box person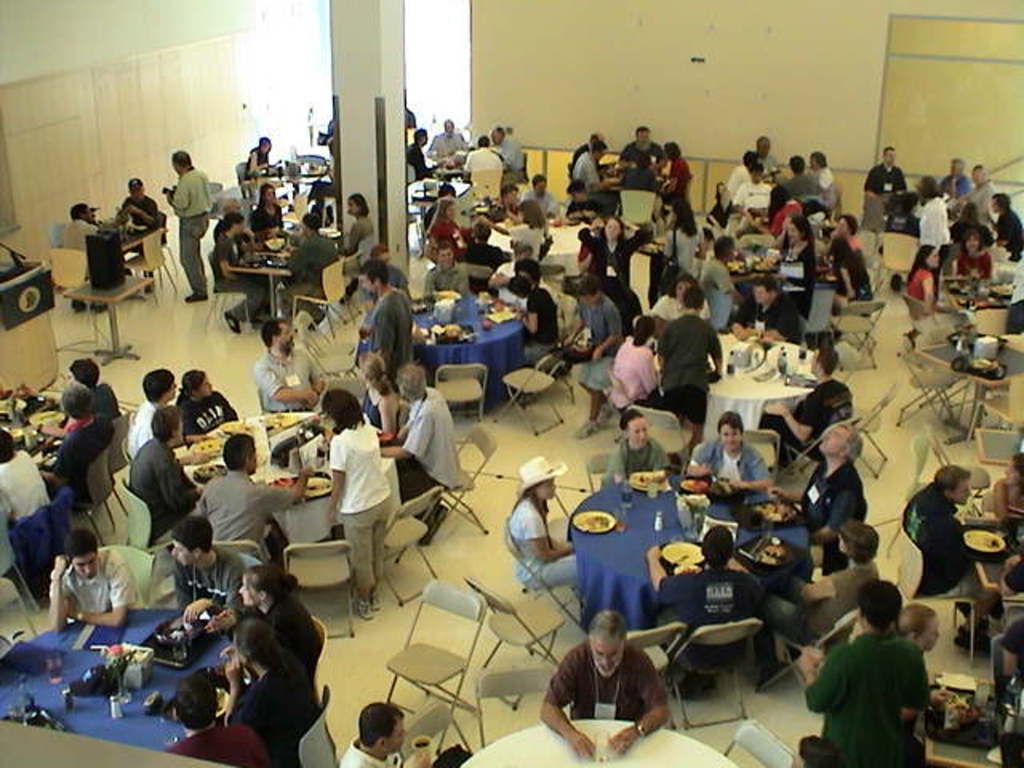
<box>778,214,810,269</box>
